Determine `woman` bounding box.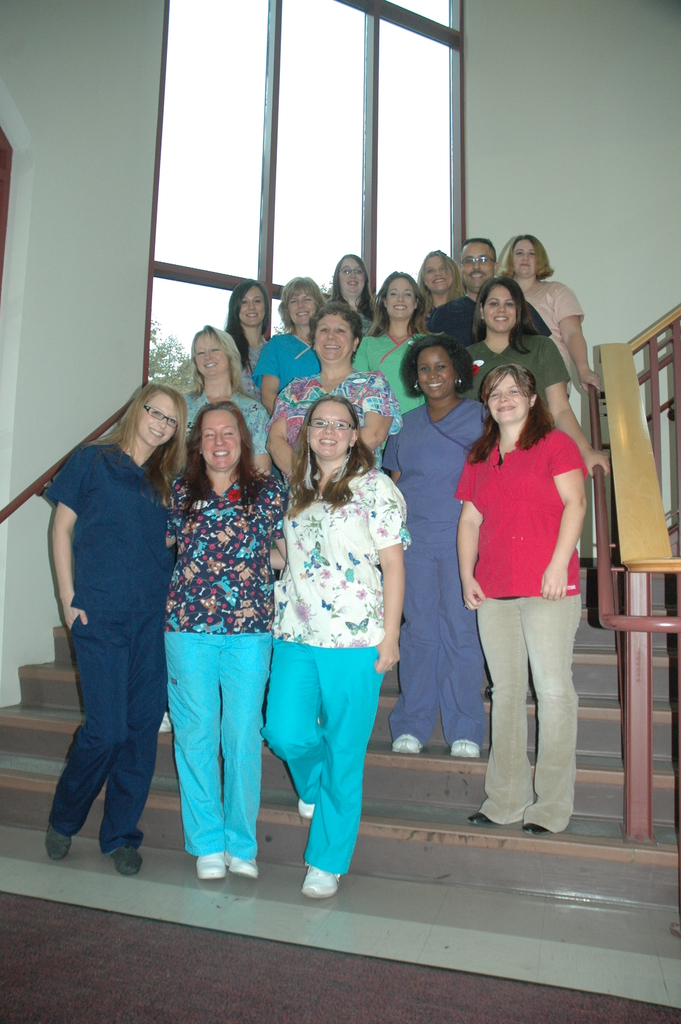
Determined: 176/321/280/483.
